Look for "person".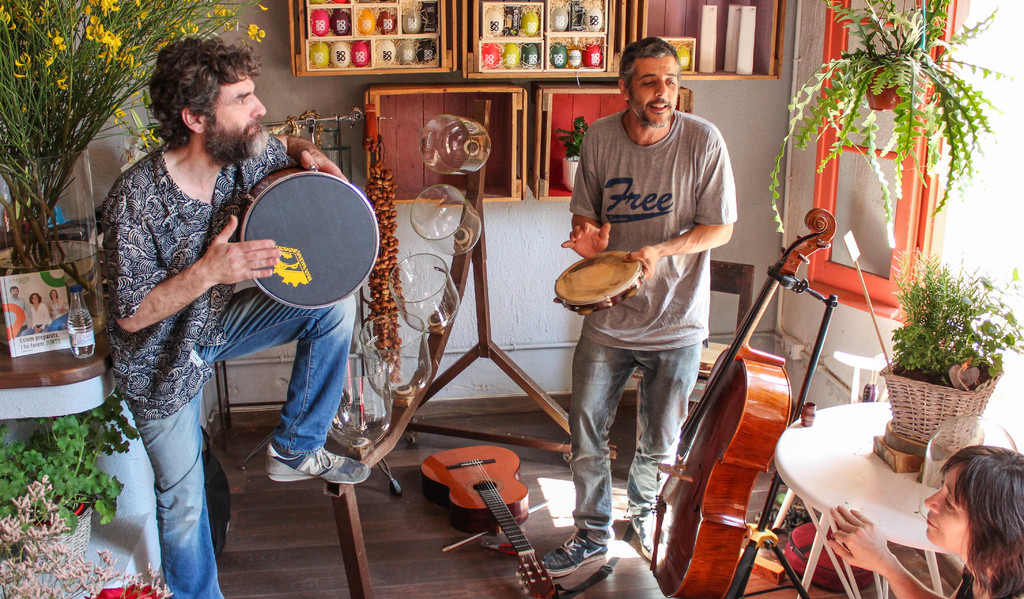
Found: bbox(45, 286, 65, 319).
